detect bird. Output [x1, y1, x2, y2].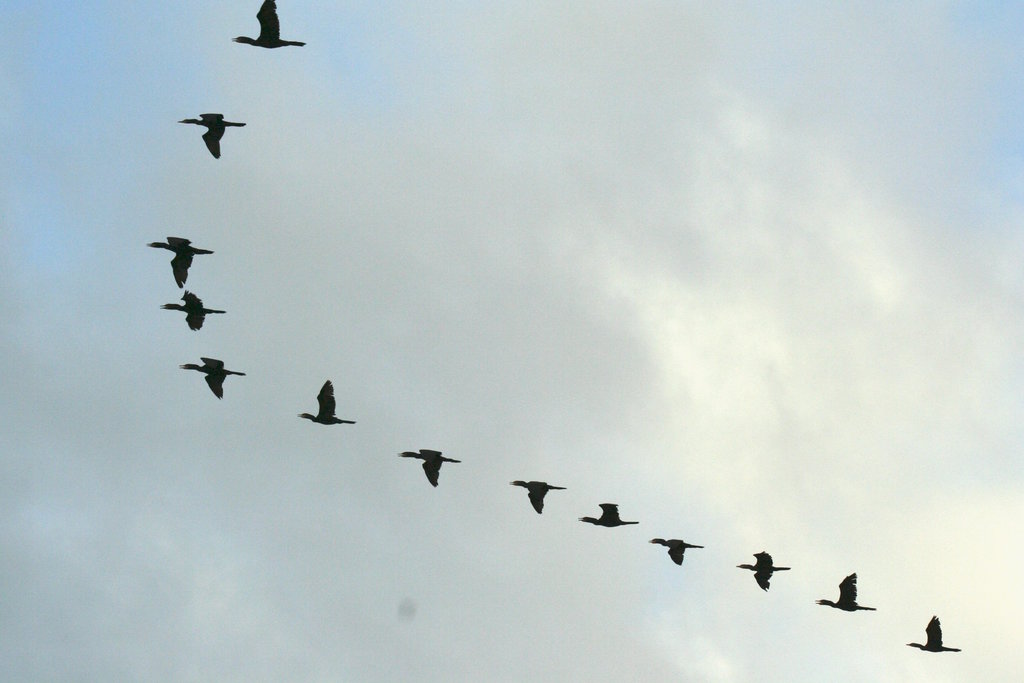
[167, 98, 247, 162].
